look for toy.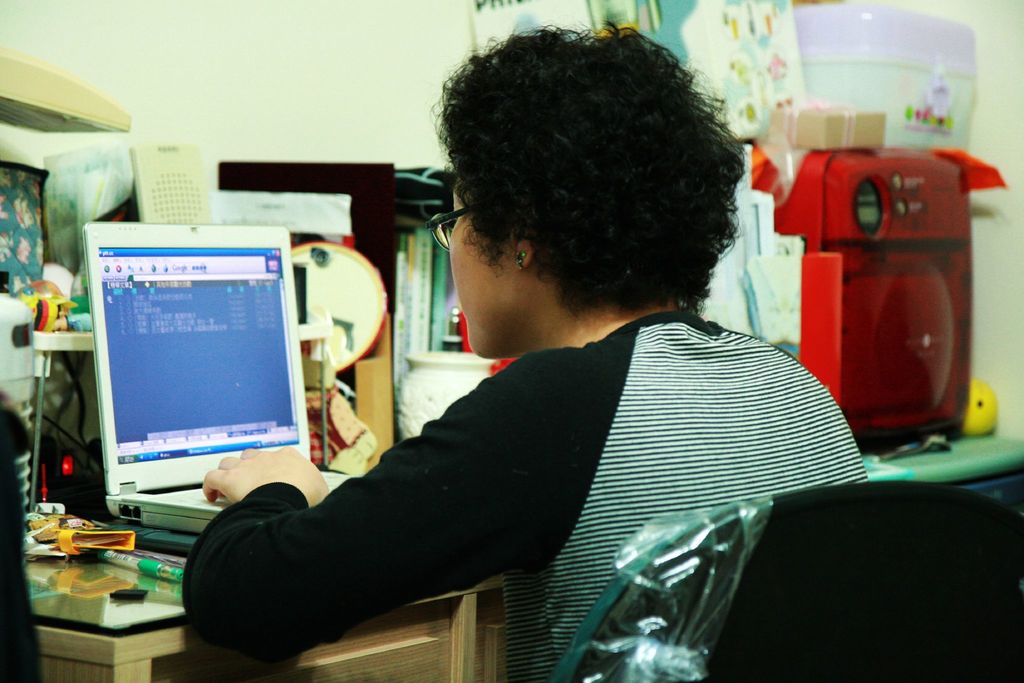
Found: Rect(51, 263, 97, 332).
